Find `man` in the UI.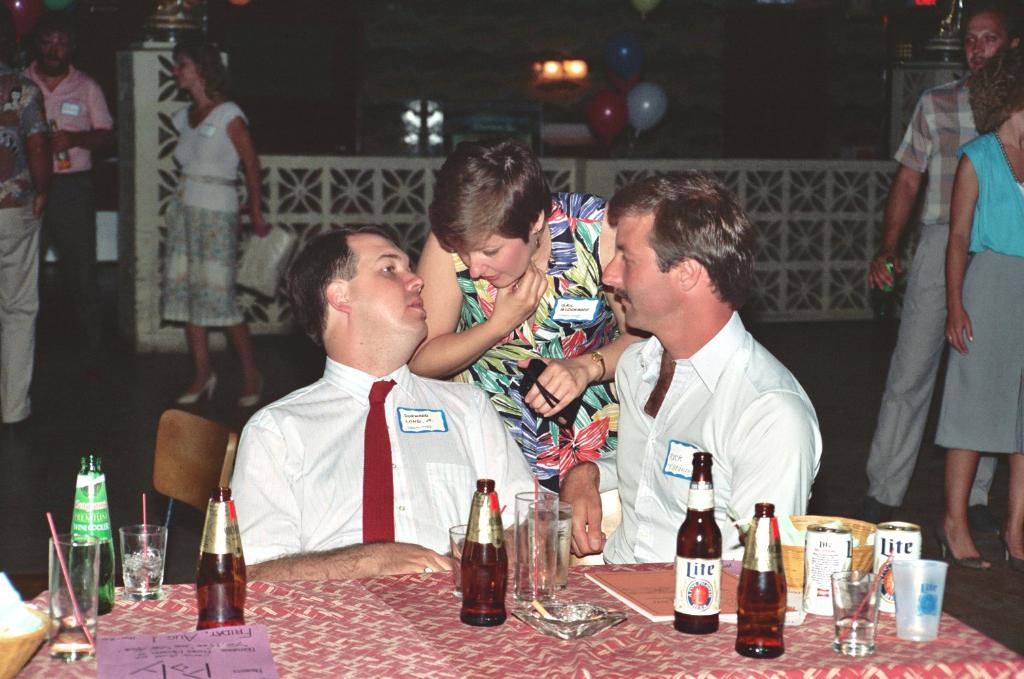
UI element at locate(555, 166, 825, 568).
